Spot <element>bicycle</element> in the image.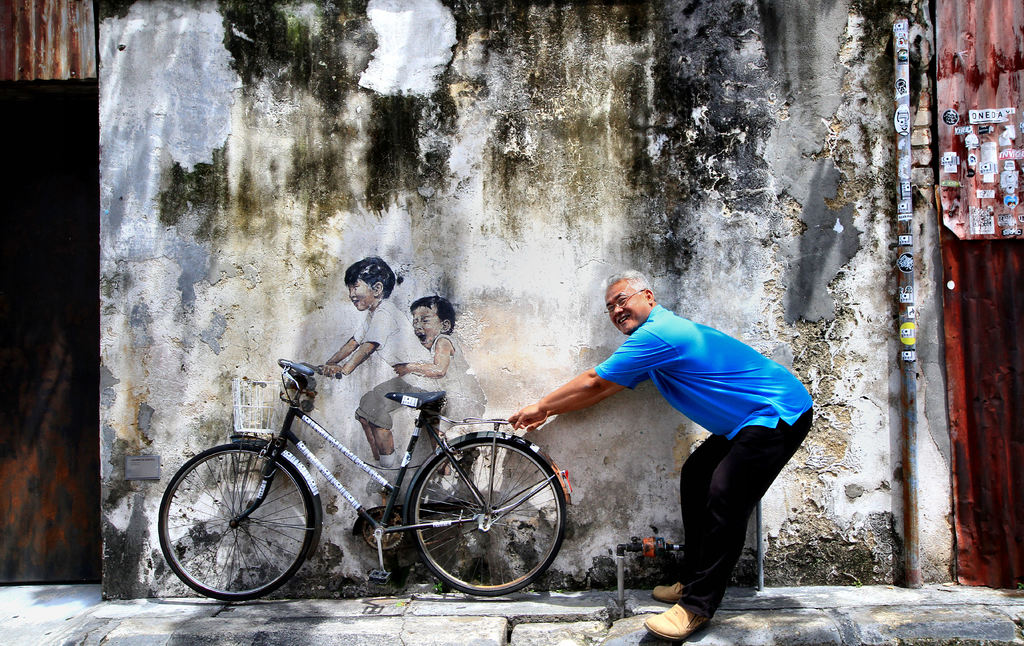
<element>bicycle</element> found at [left=156, top=361, right=574, bottom=598].
